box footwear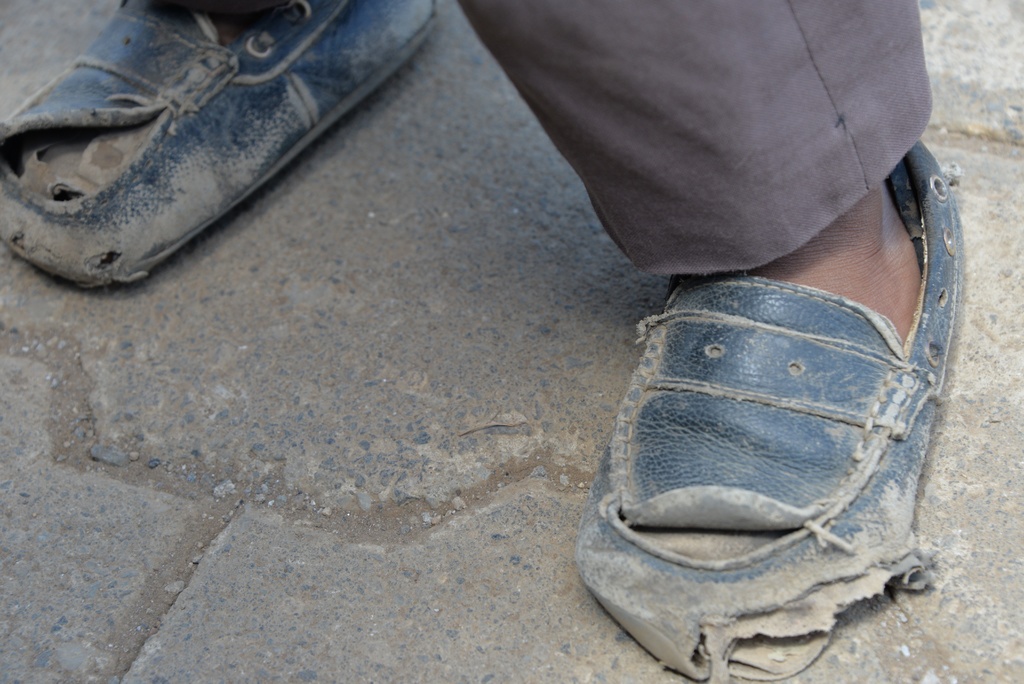
crop(0, 0, 434, 284)
